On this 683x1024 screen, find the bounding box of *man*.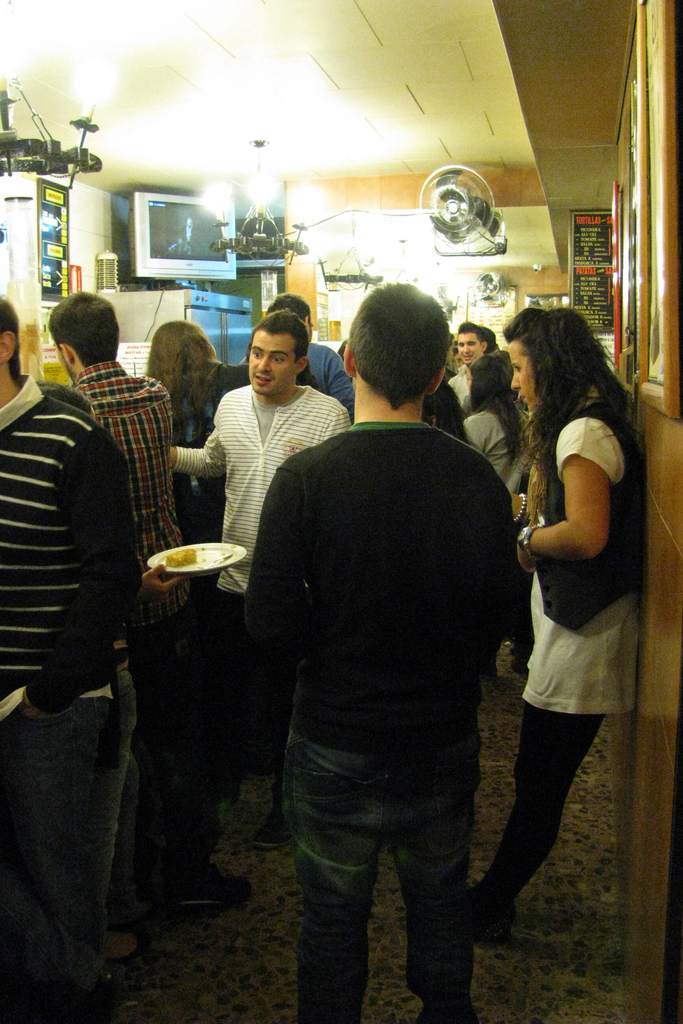
Bounding box: box=[239, 269, 530, 1019].
